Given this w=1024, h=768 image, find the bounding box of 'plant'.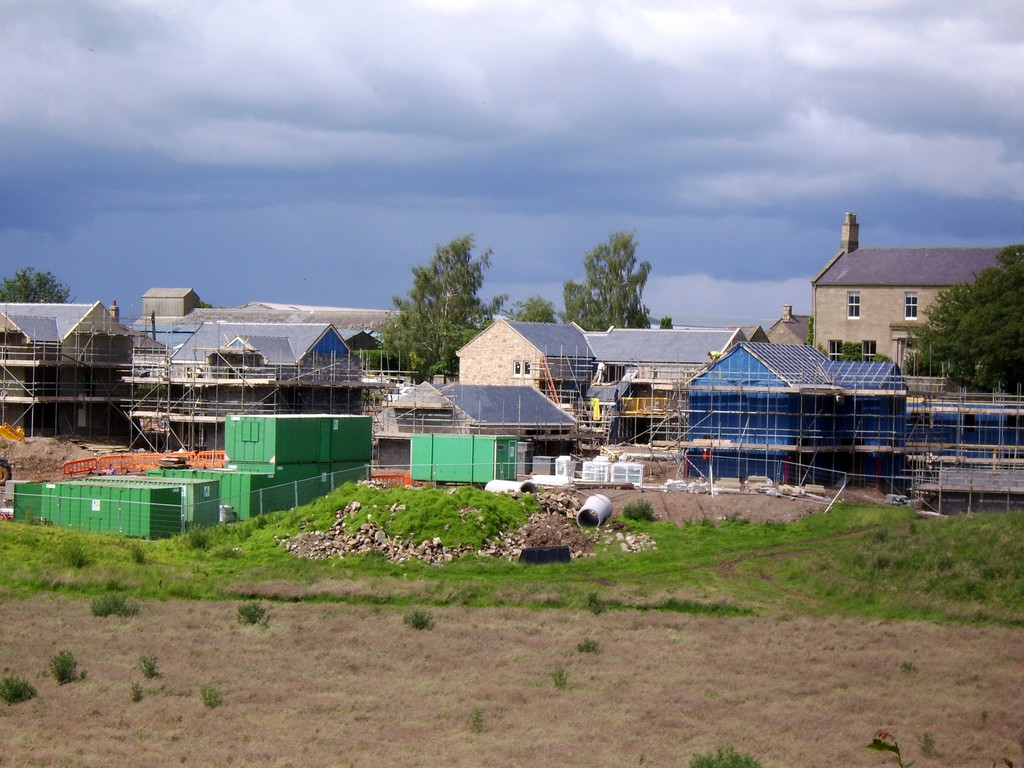
[52, 641, 144, 687].
